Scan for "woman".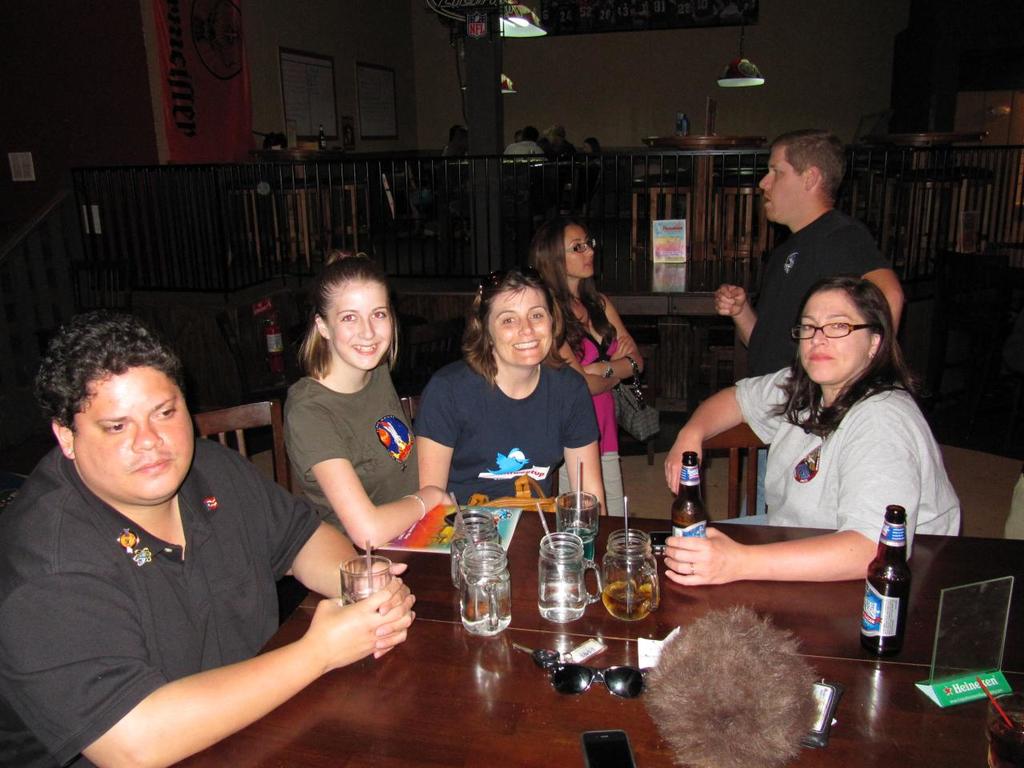
Scan result: bbox=(274, 248, 465, 558).
